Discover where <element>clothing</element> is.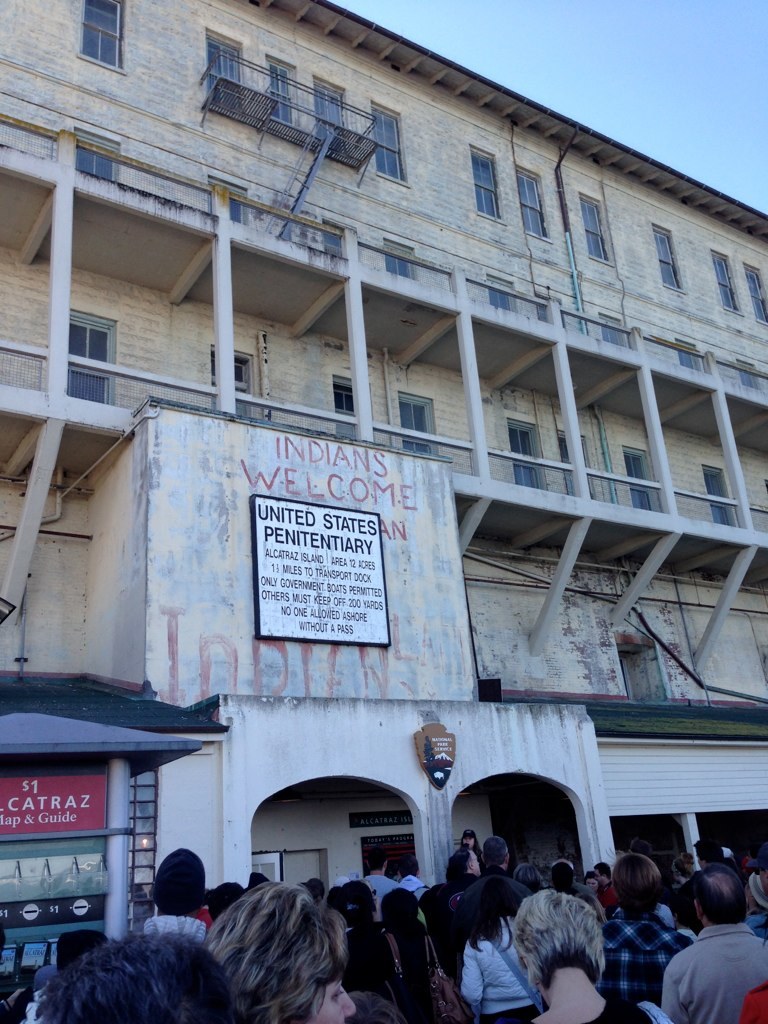
Discovered at 448/840/483/883.
